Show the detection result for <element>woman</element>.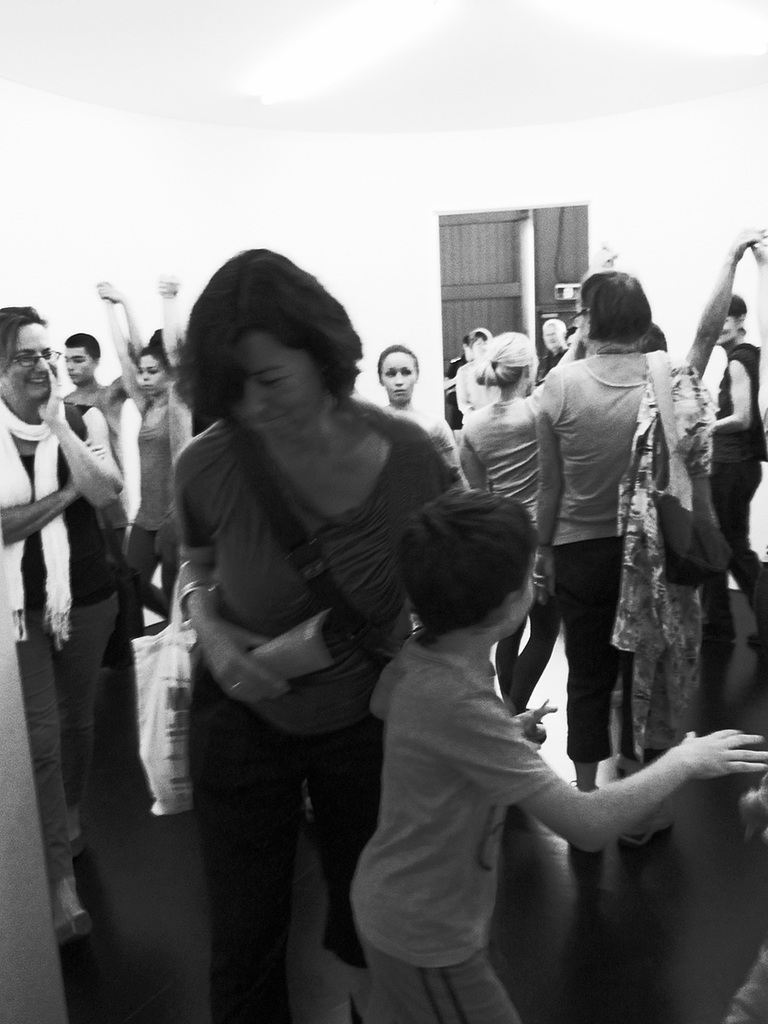
box(442, 332, 488, 427).
